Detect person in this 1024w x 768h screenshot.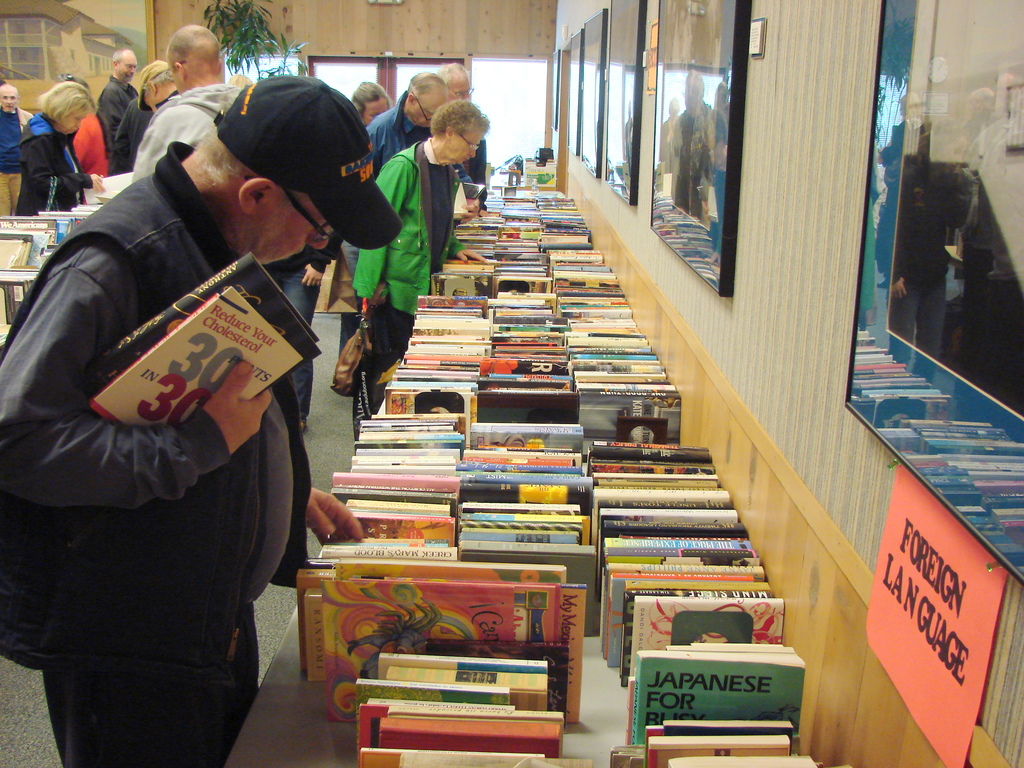
Detection: region(6, 77, 92, 208).
